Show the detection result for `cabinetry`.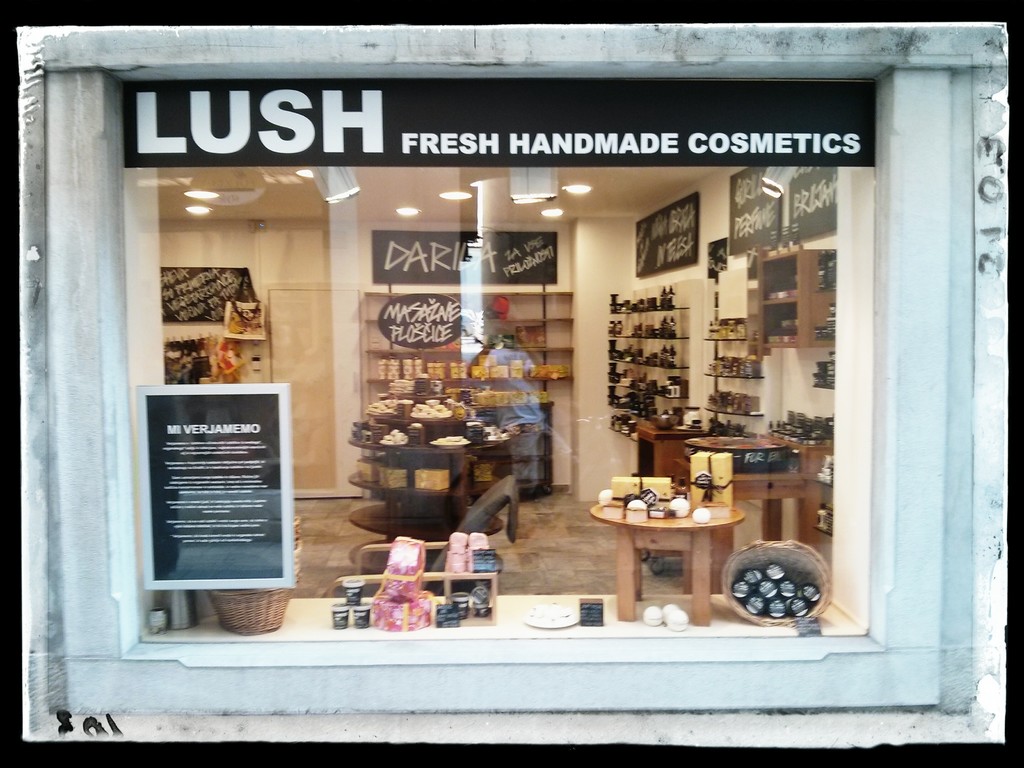
(left=756, top=243, right=836, bottom=369).
